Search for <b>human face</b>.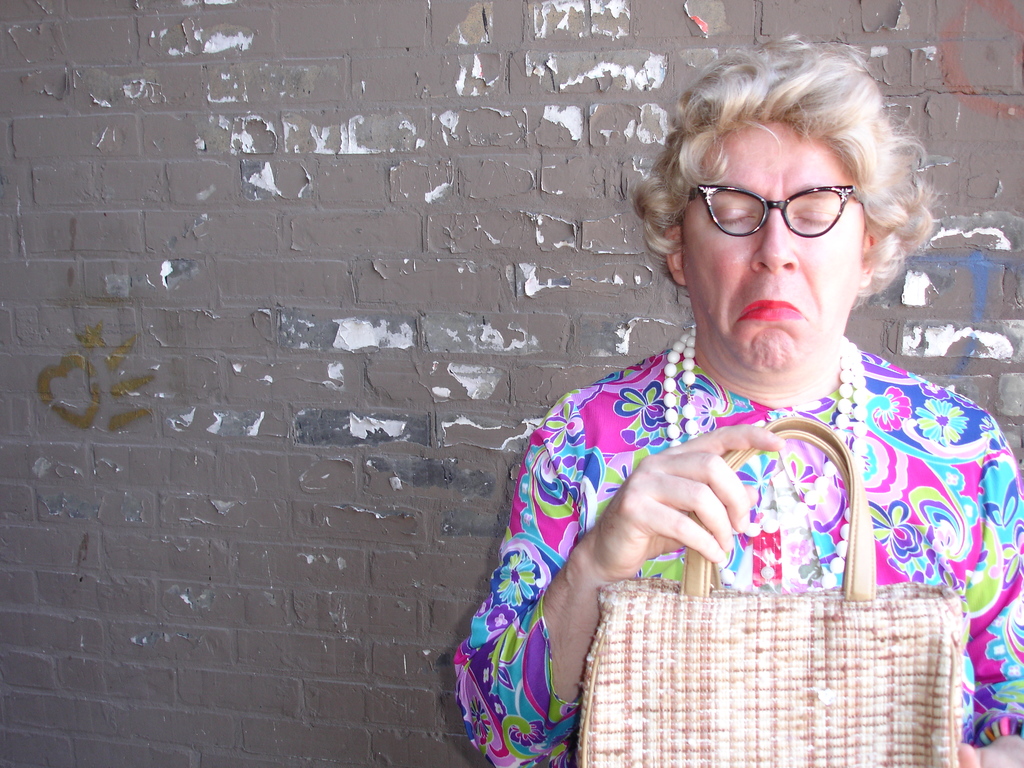
Found at left=682, top=117, right=865, bottom=368.
